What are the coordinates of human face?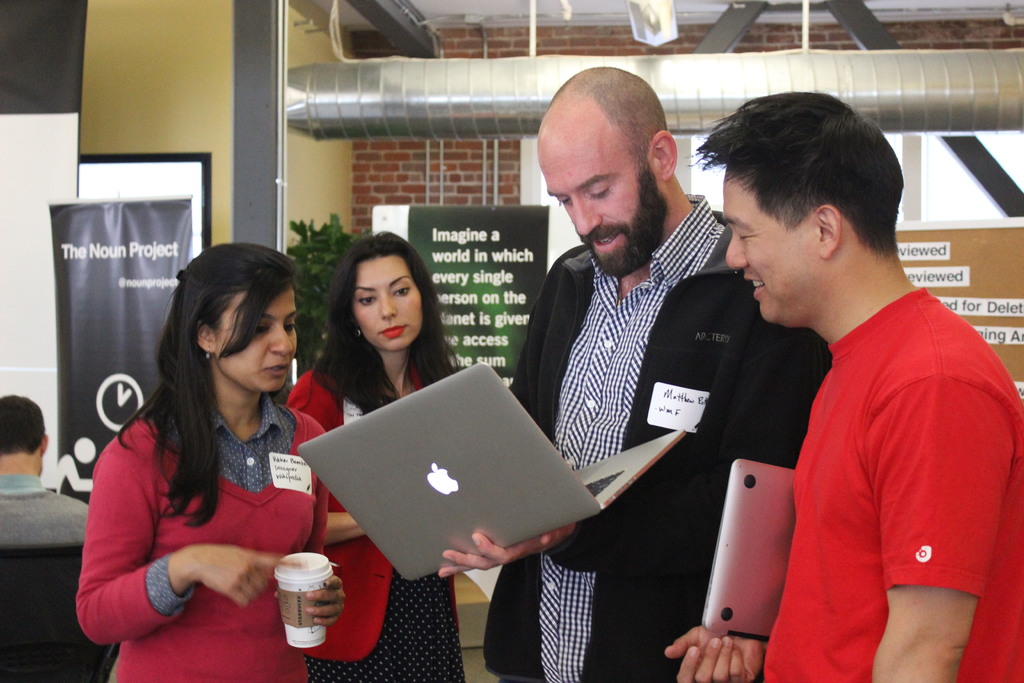
rect(351, 254, 420, 354).
